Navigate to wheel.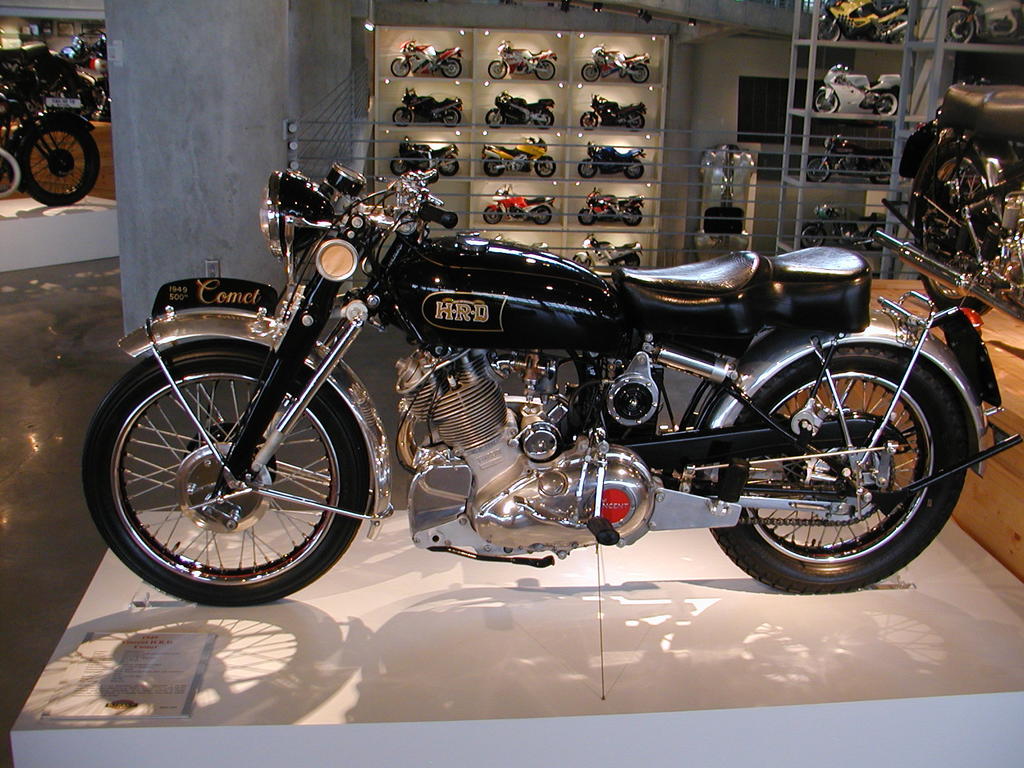
Navigation target: rect(389, 58, 410, 76).
